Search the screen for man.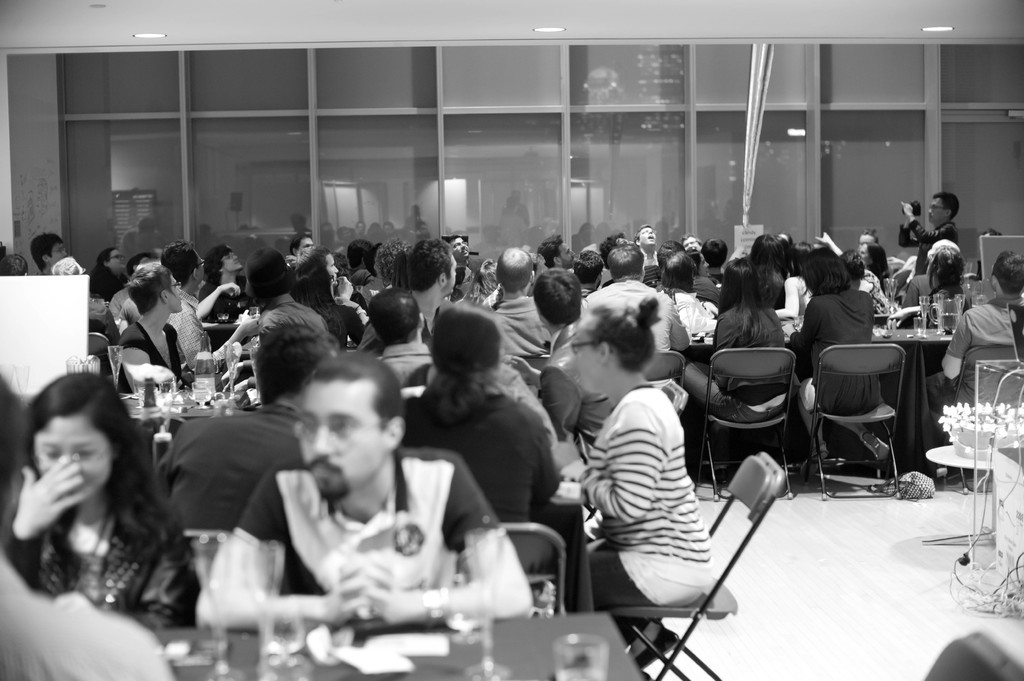
Found at x1=894, y1=193, x2=958, y2=278.
